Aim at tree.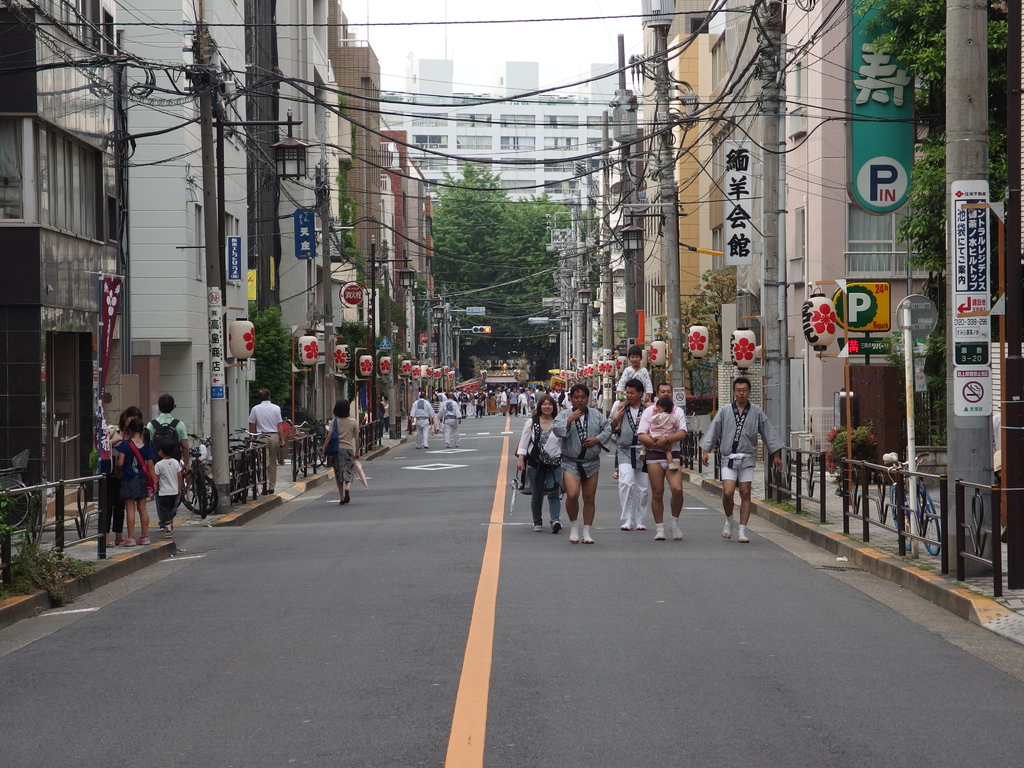
Aimed at (413,267,433,360).
